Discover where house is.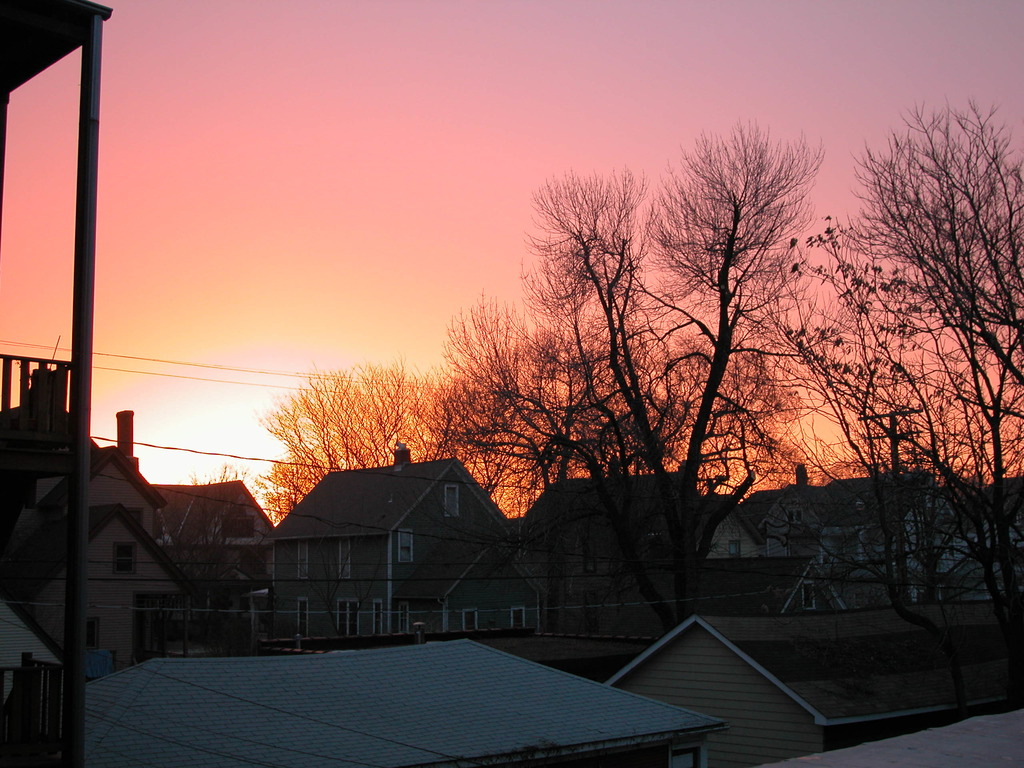
Discovered at [x1=6, y1=500, x2=170, y2=698].
